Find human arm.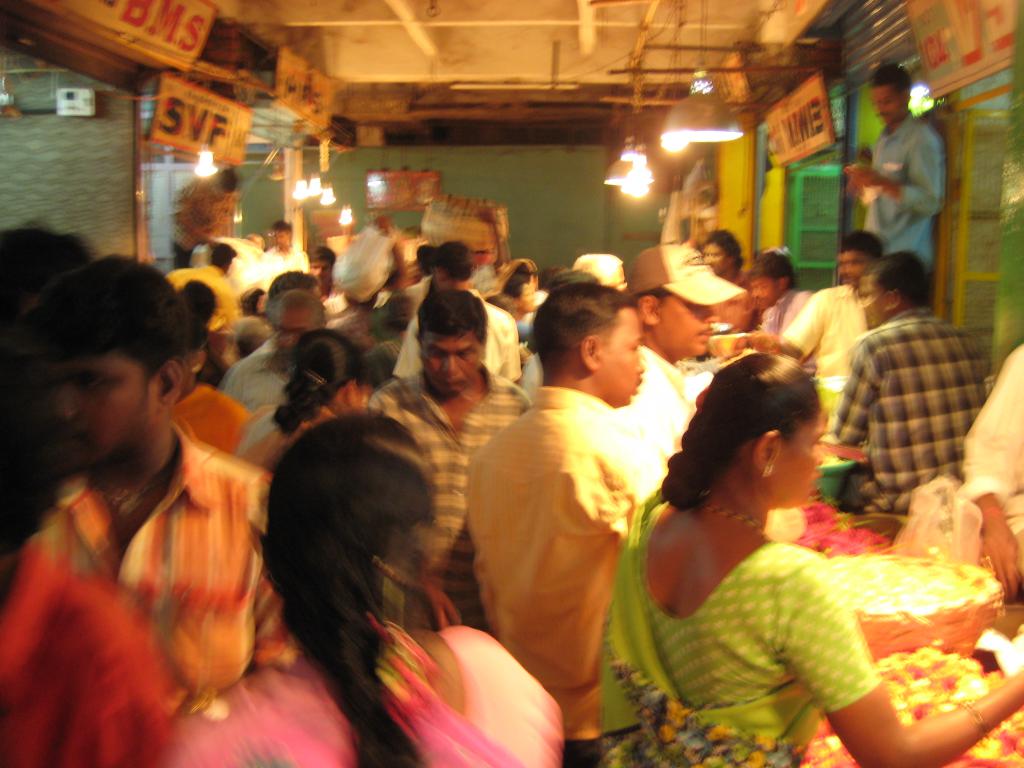
[x1=770, y1=556, x2=1023, y2=767].
